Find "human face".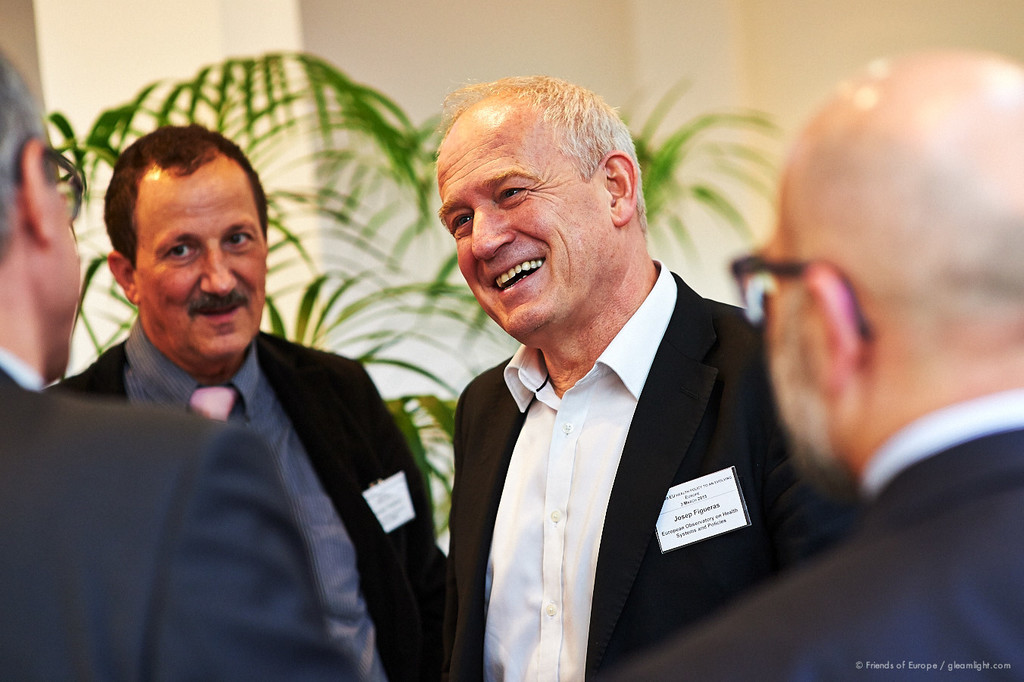
(50, 155, 79, 379).
